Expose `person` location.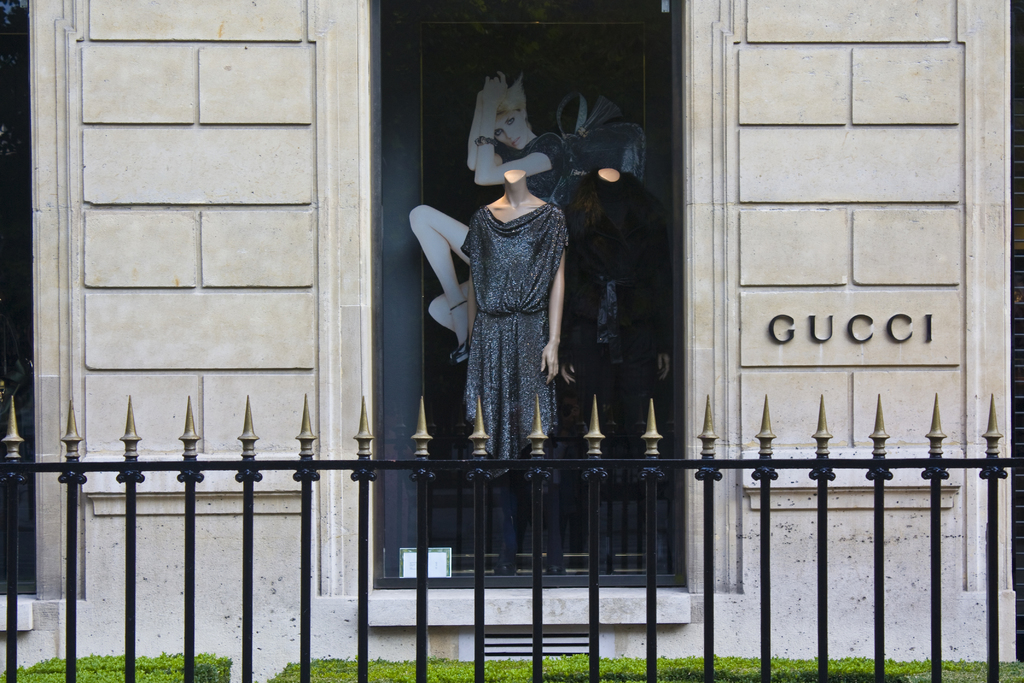
Exposed at <bbox>407, 72, 565, 359</bbox>.
